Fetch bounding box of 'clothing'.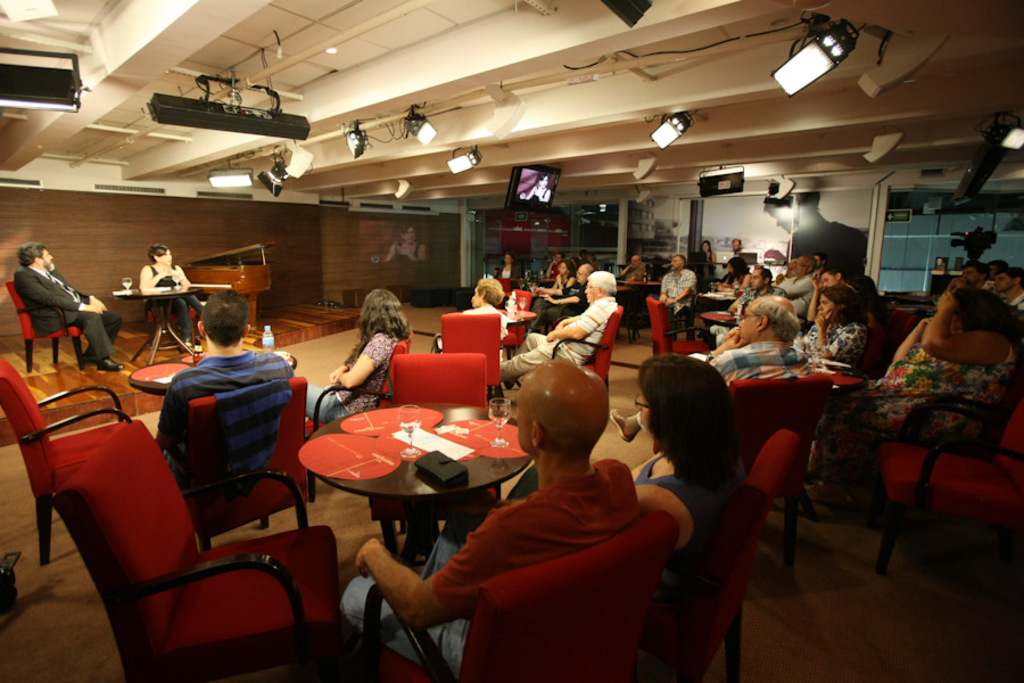
Bbox: BBox(624, 264, 650, 289).
